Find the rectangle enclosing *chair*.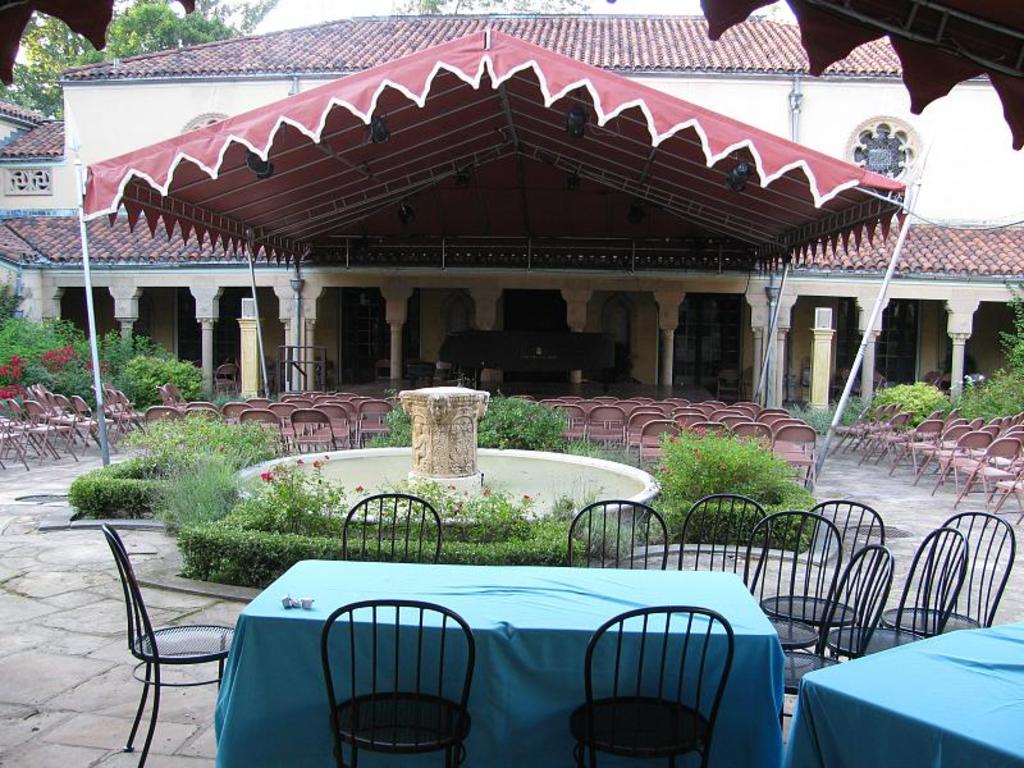
(680, 492, 774, 596).
